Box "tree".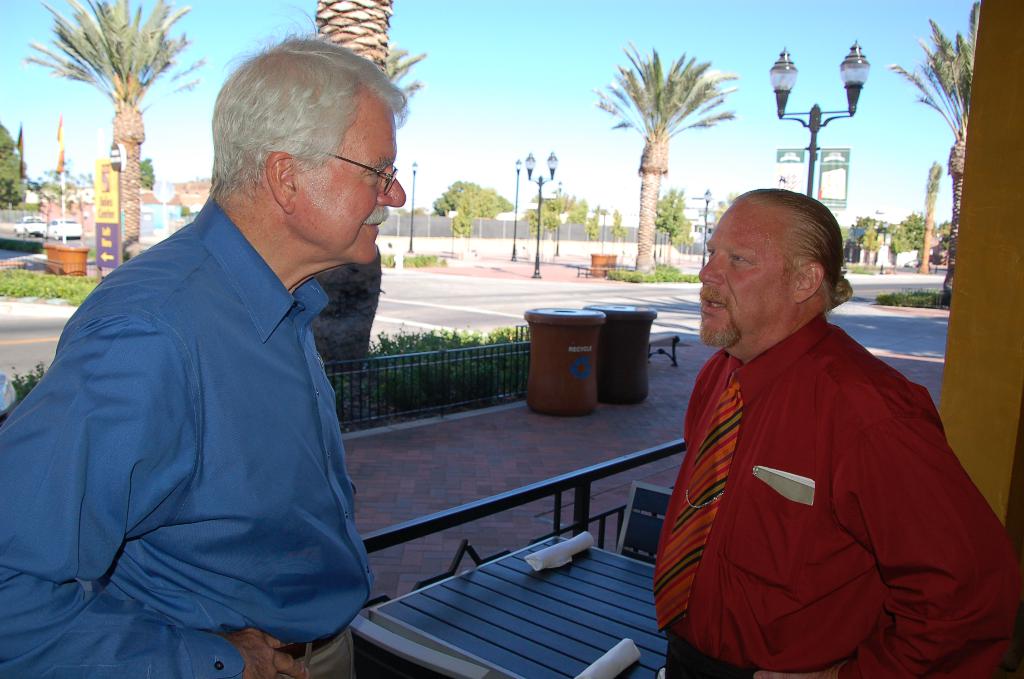
<box>315,0,394,75</box>.
